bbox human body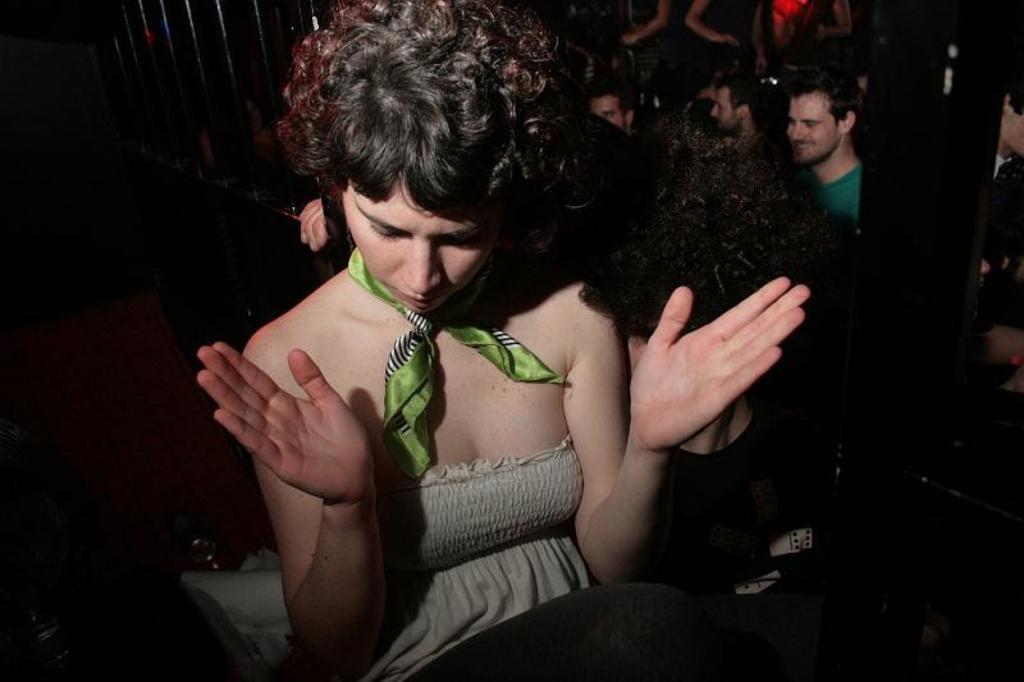
l=767, t=0, r=850, b=51
